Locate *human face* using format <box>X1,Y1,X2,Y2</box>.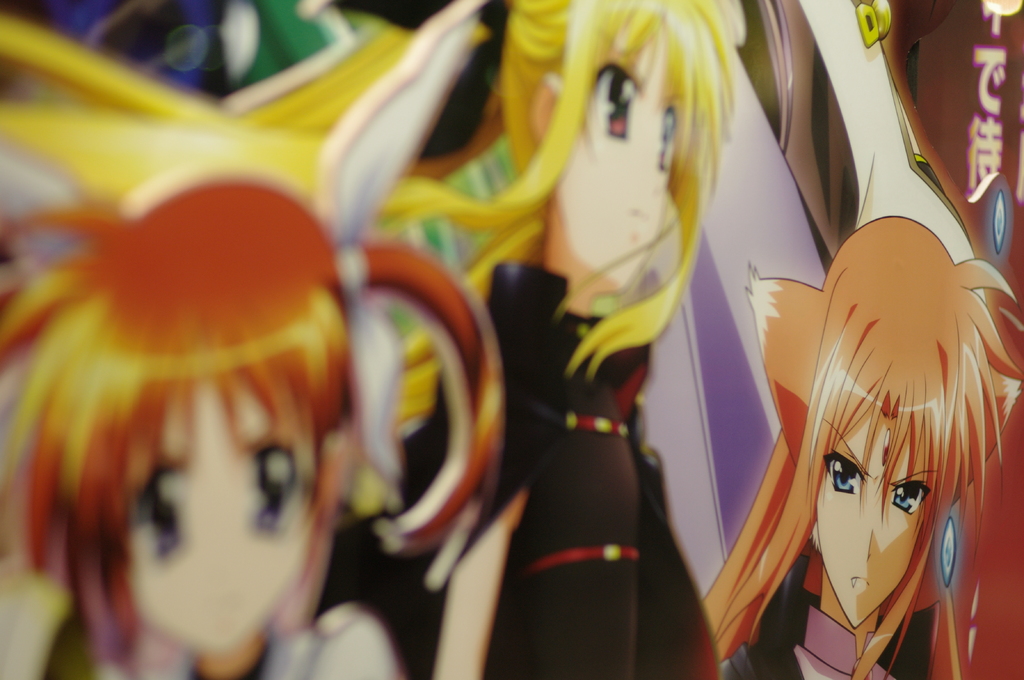
<box>812,423,934,631</box>.
